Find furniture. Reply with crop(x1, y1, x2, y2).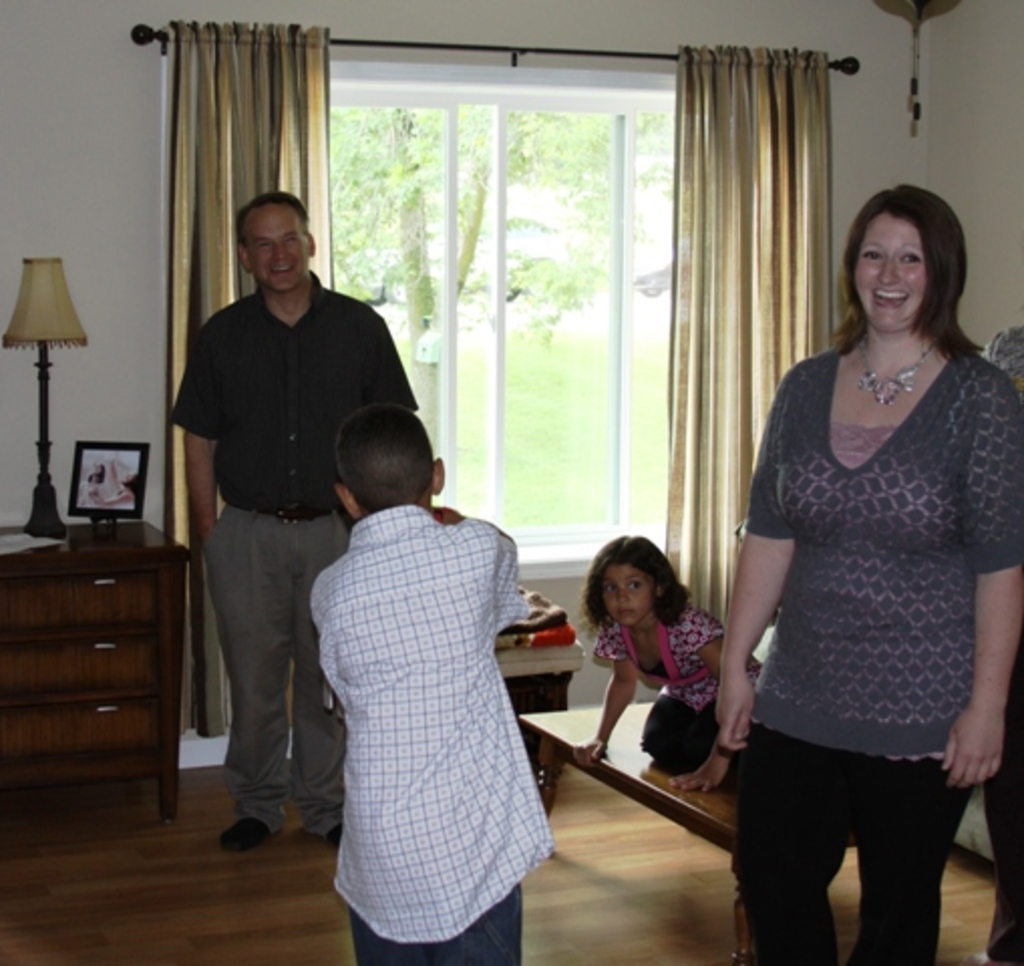
crop(519, 702, 861, 964).
